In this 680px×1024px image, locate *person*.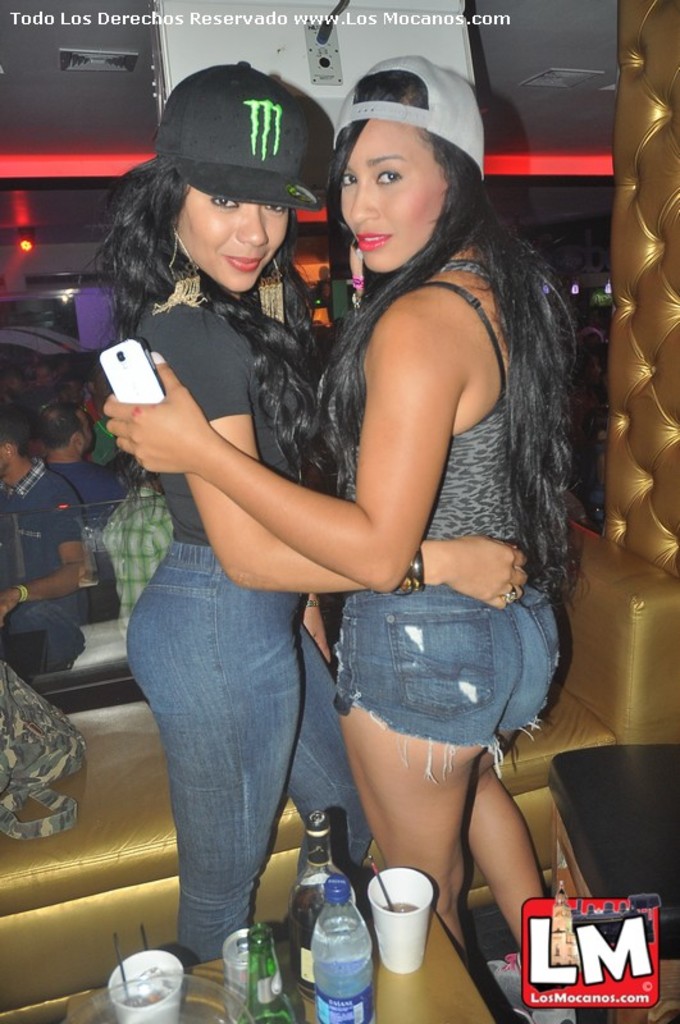
Bounding box: bbox=[0, 415, 90, 660].
